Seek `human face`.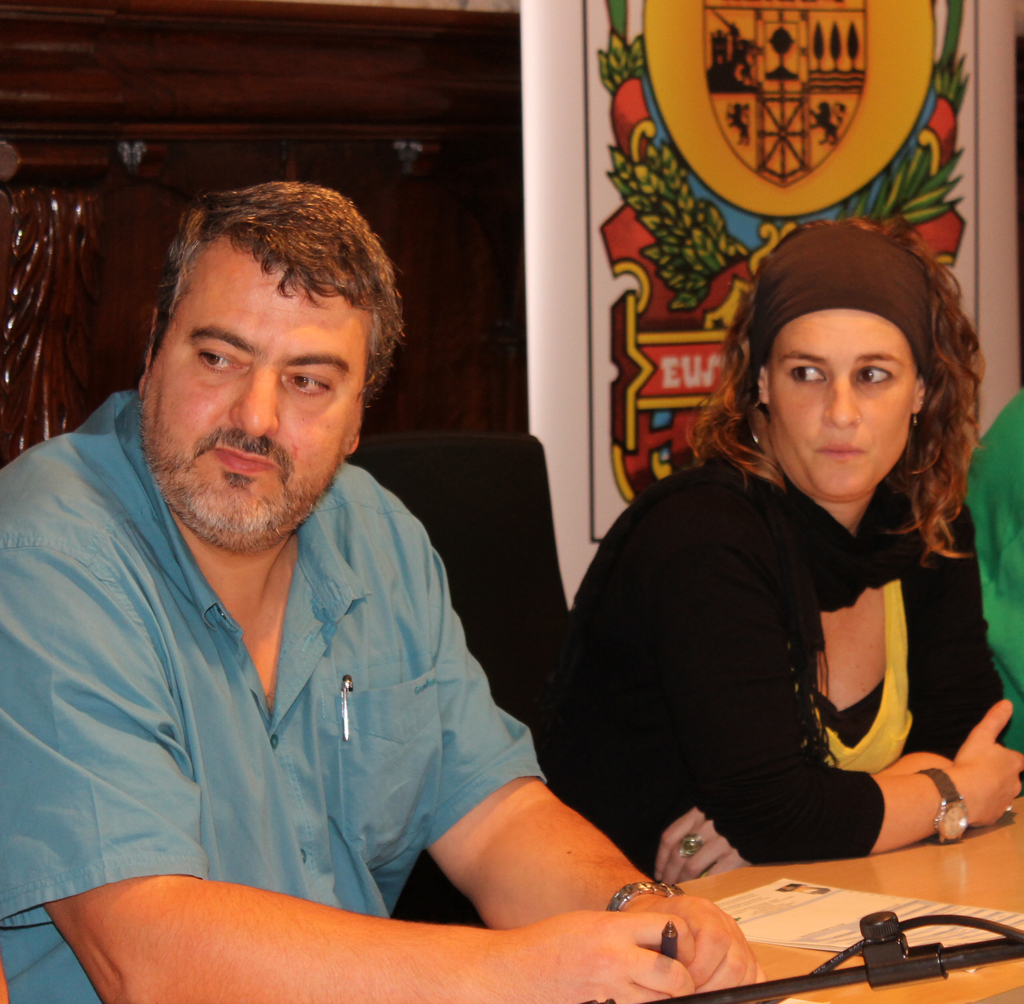
x1=766, y1=308, x2=917, y2=497.
